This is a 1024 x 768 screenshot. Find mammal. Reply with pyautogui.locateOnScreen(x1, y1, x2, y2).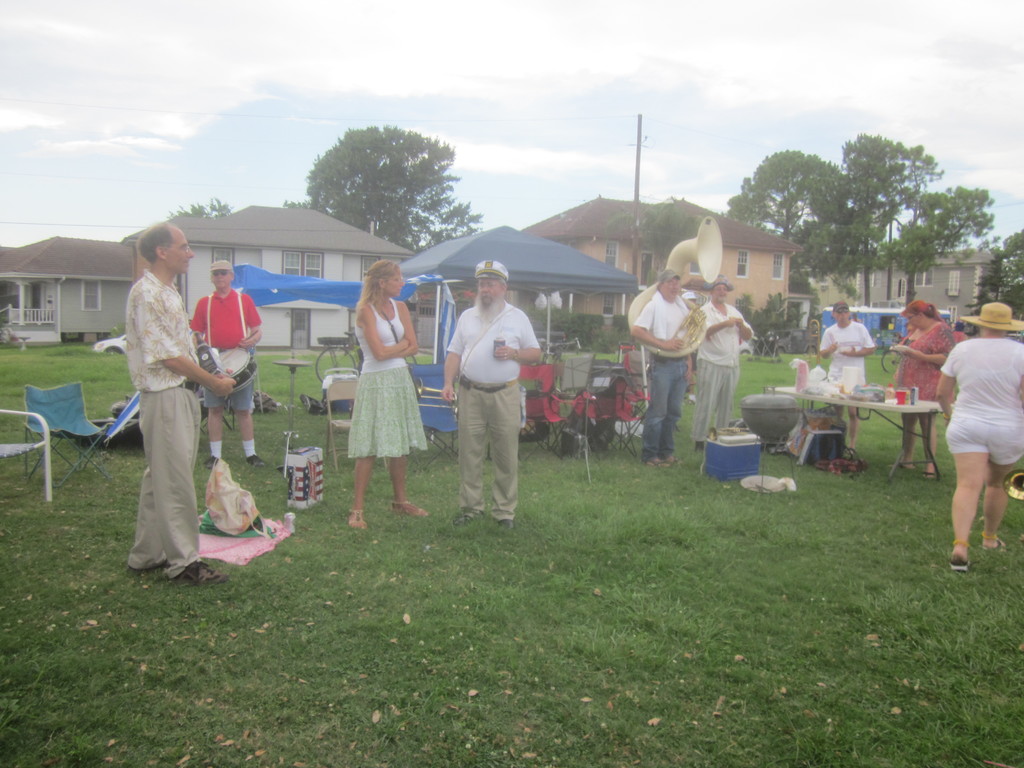
pyautogui.locateOnScreen(821, 300, 876, 454).
